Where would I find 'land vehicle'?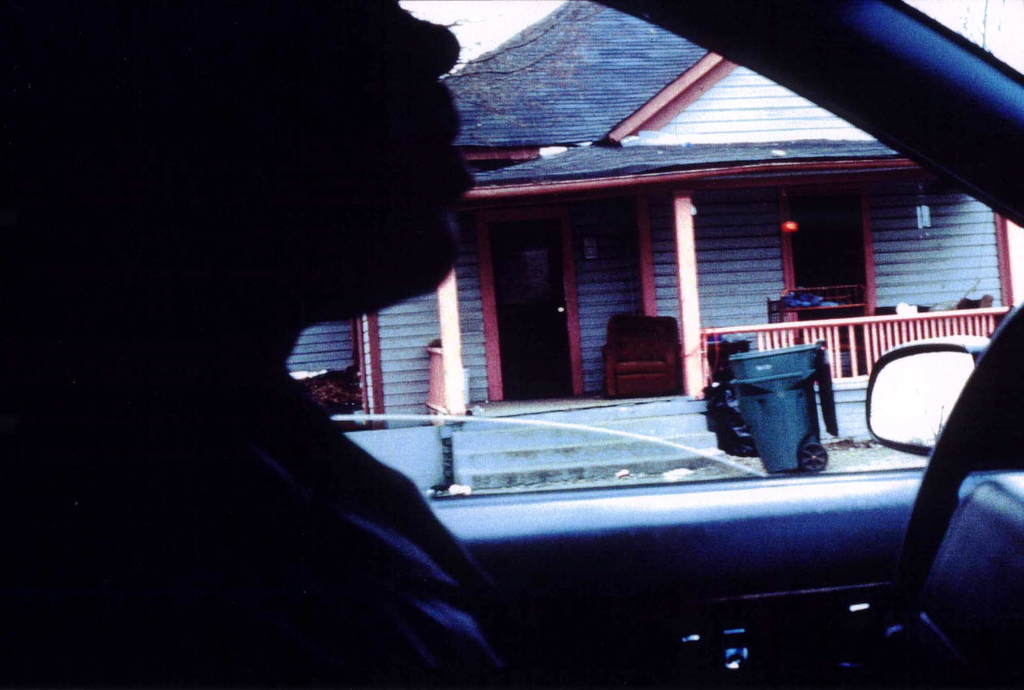
At (0, 0, 1023, 689).
